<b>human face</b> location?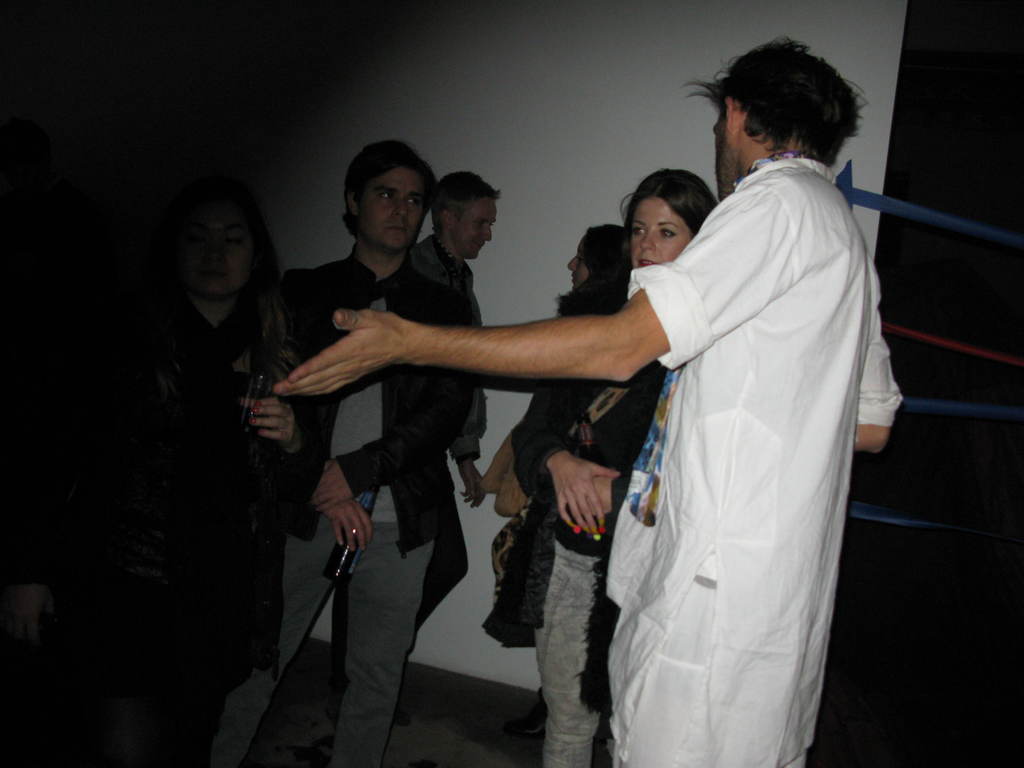
[712, 114, 744, 204]
